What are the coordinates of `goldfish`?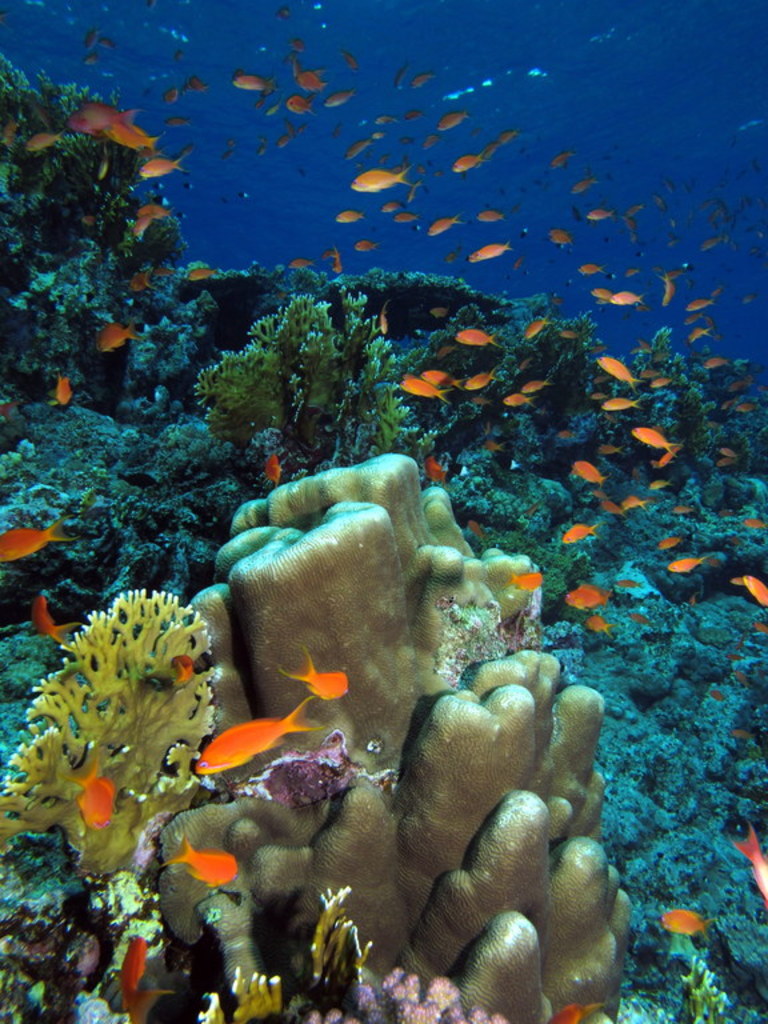
451 153 485 172.
